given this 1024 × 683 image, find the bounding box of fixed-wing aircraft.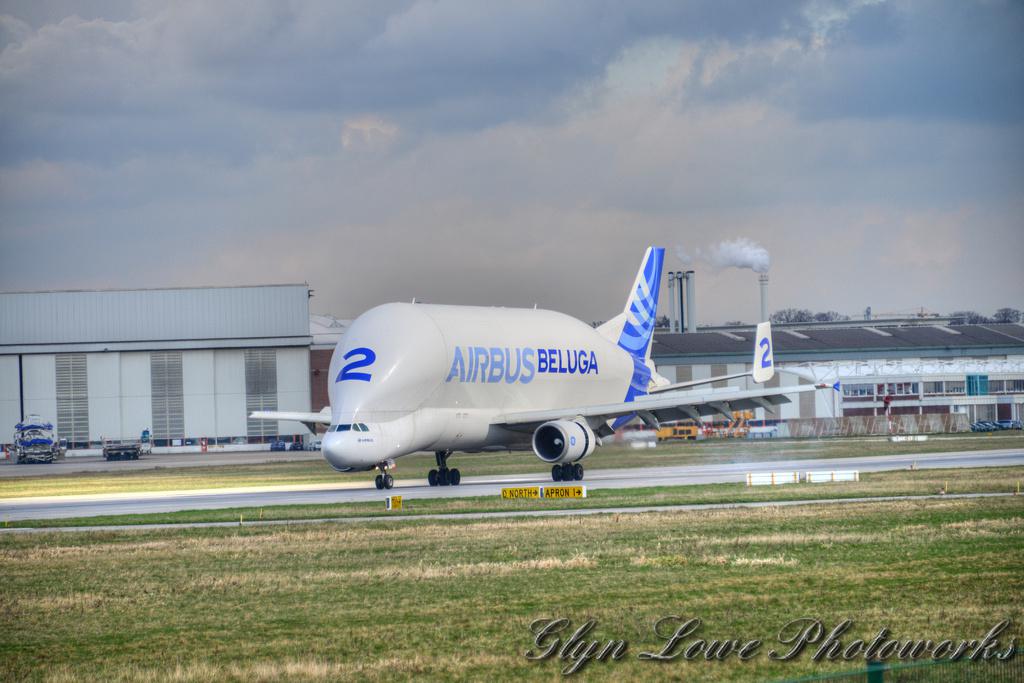
<box>248,236,829,487</box>.
